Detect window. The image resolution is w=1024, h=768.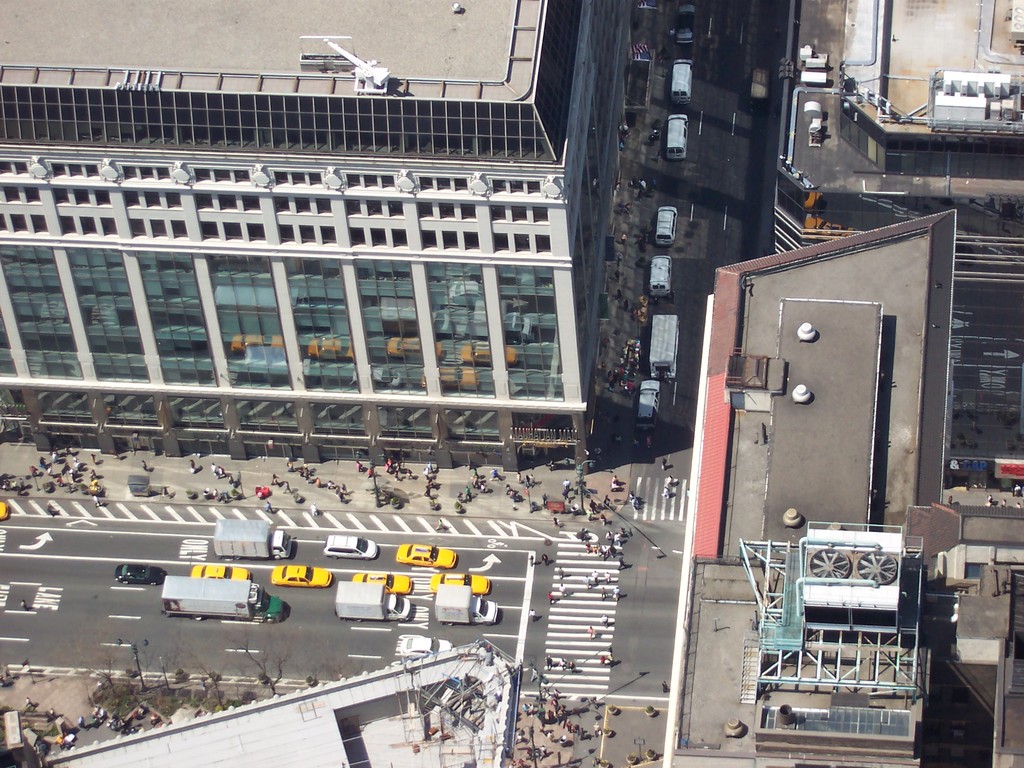
BBox(320, 225, 339, 244).
